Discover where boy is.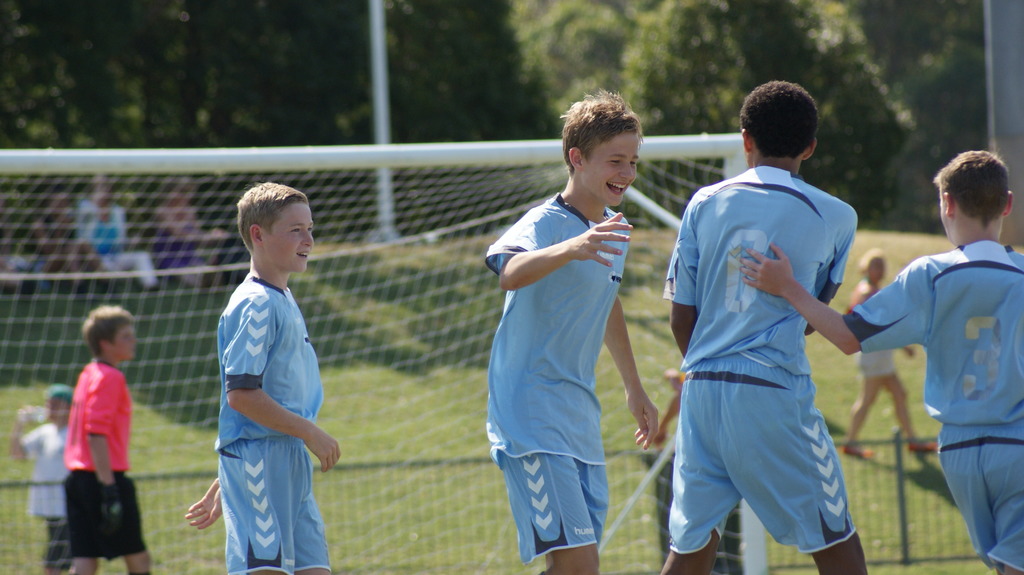
Discovered at (182, 181, 341, 574).
